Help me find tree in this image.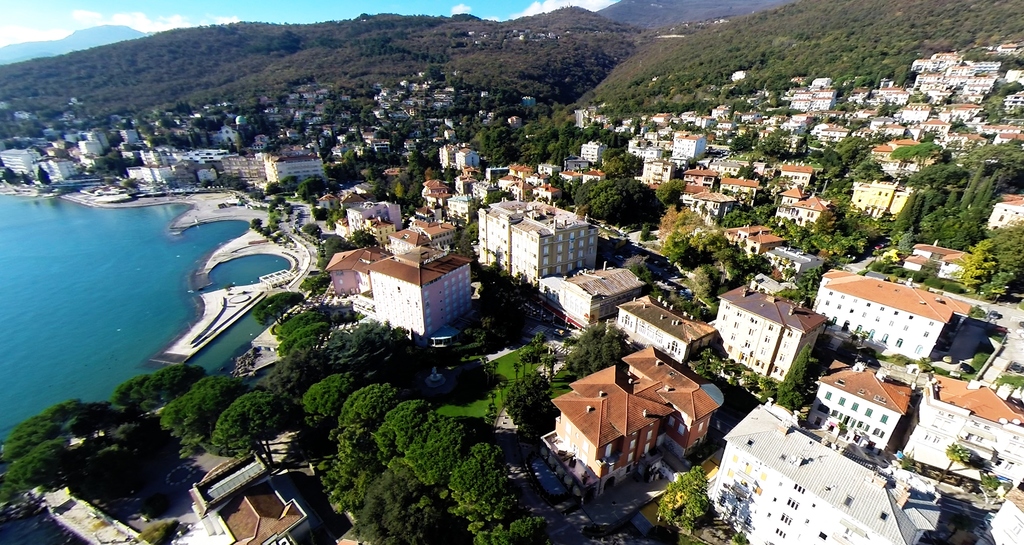
Found it: box(898, 456, 917, 471).
